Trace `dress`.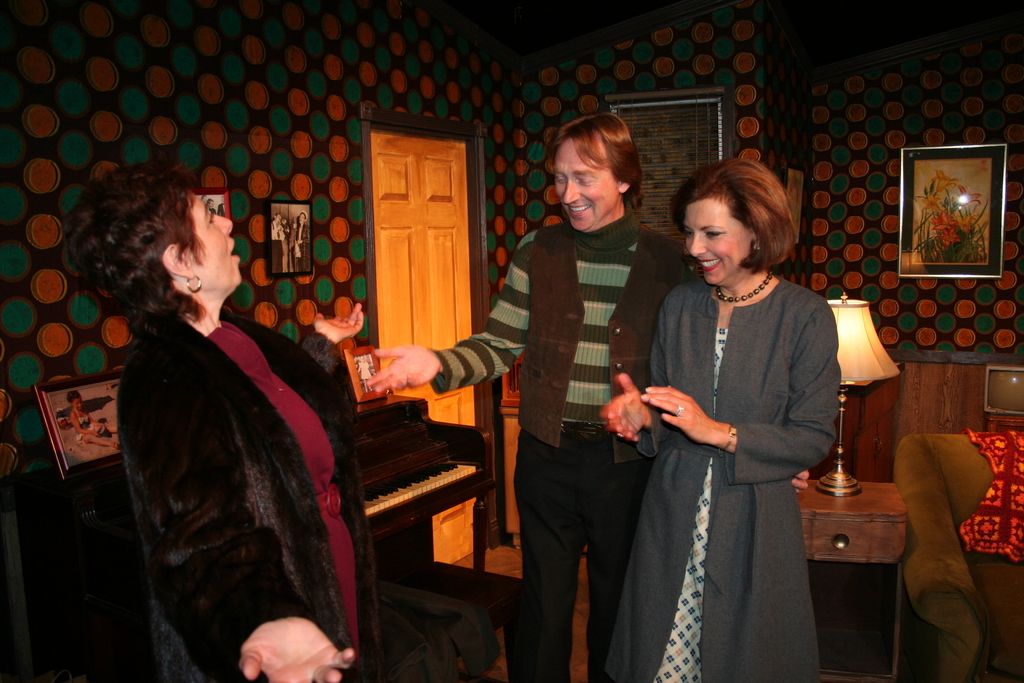
Traced to x1=655 y1=327 x2=728 y2=682.
